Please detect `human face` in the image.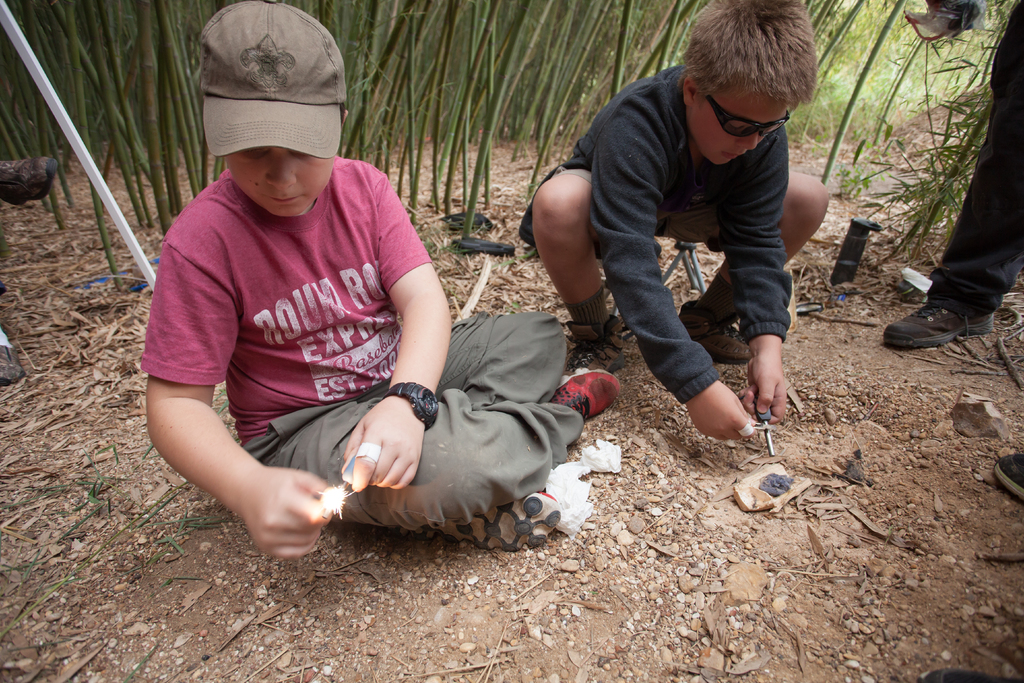
box=[227, 138, 339, 218].
